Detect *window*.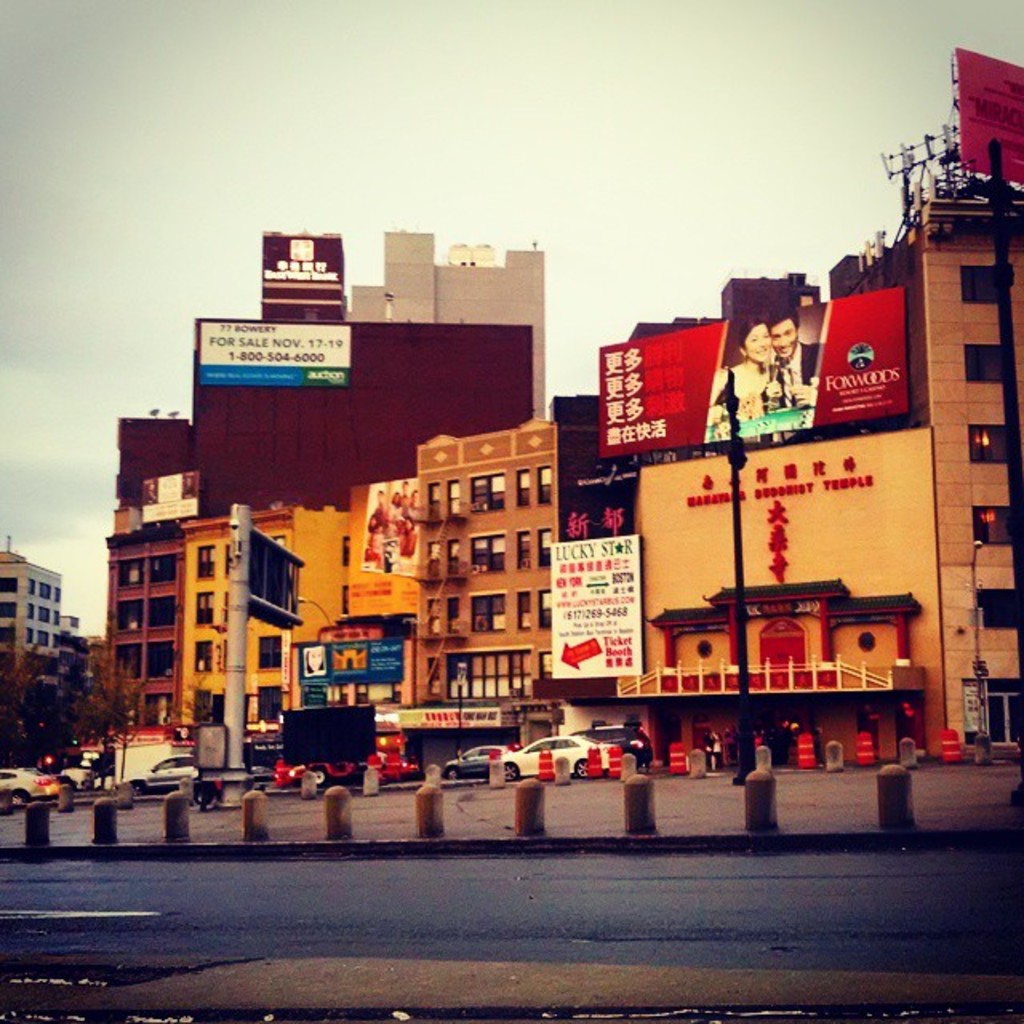
Detected at x1=971, y1=426, x2=1010, y2=464.
